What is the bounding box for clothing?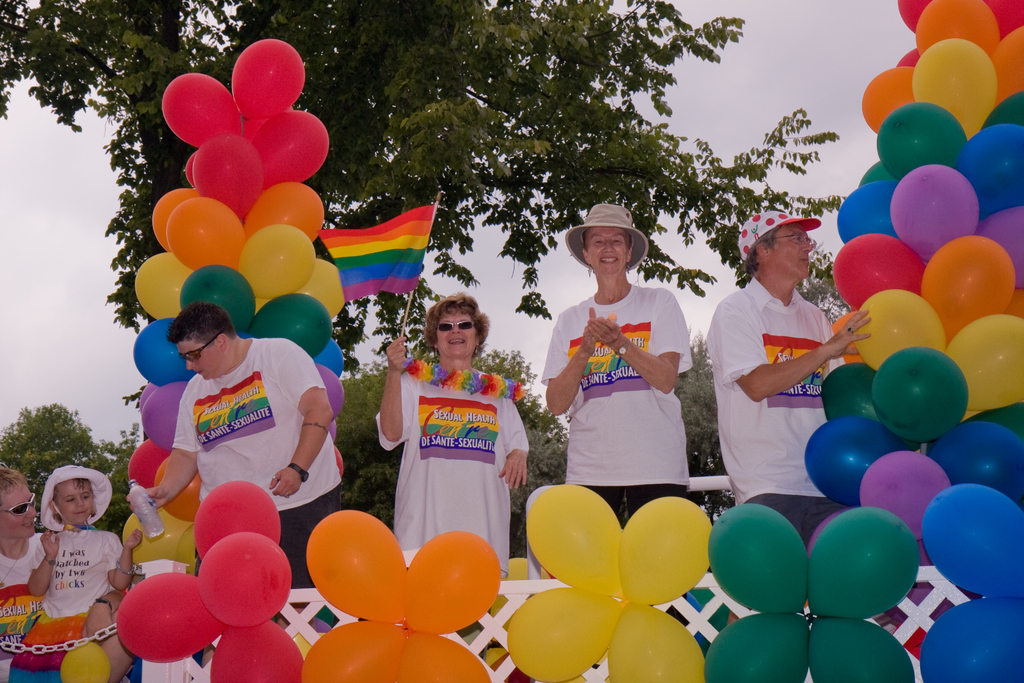
541 280 689 529.
